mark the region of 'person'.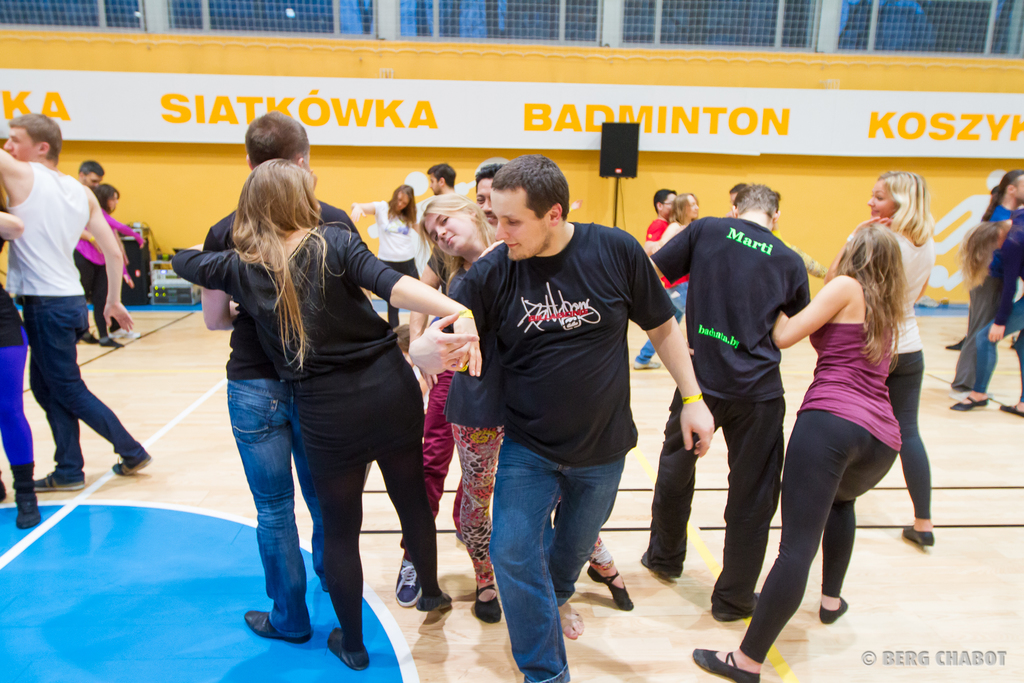
Region: Rect(0, 106, 152, 498).
